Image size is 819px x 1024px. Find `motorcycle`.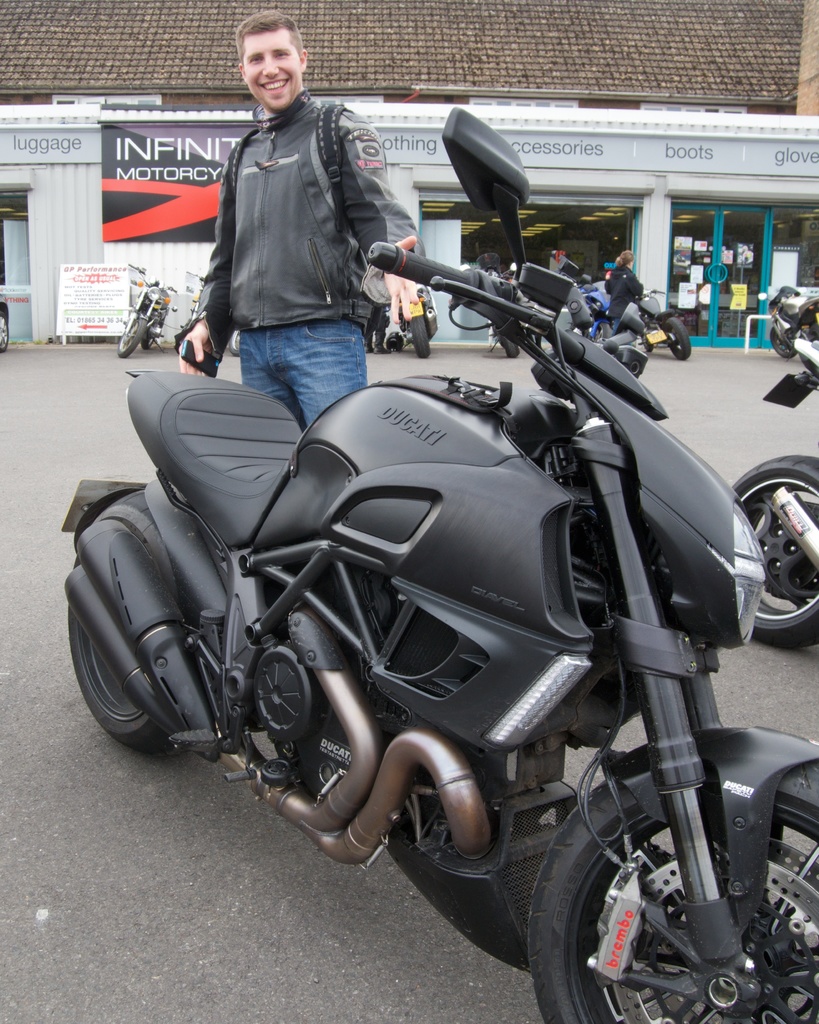
(x1=51, y1=99, x2=818, y2=1023).
